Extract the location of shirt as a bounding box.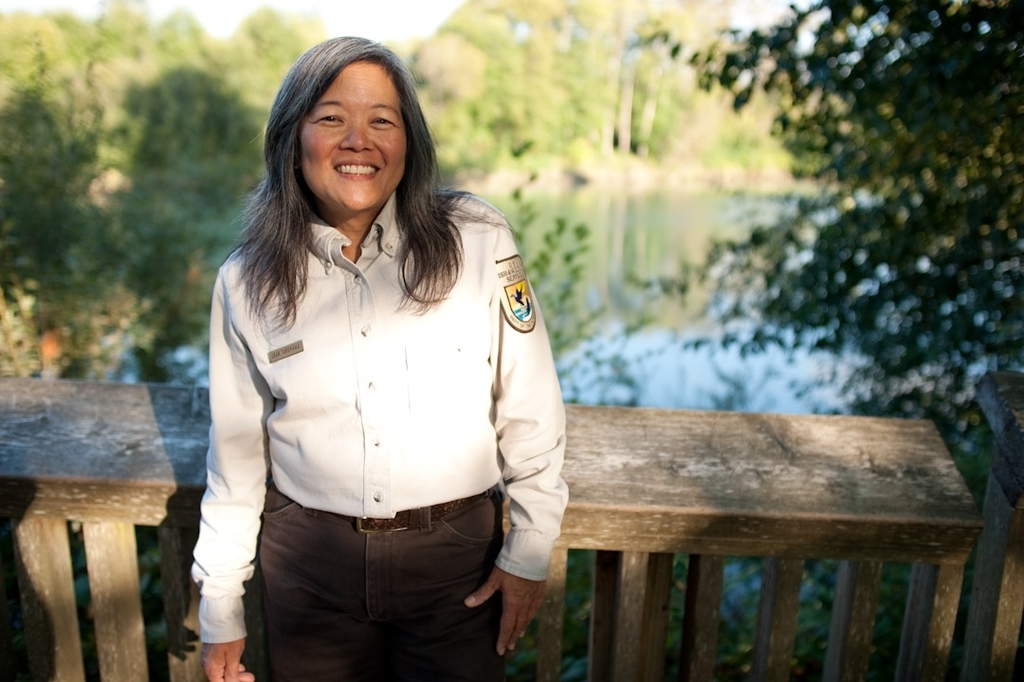
rect(189, 187, 570, 646).
